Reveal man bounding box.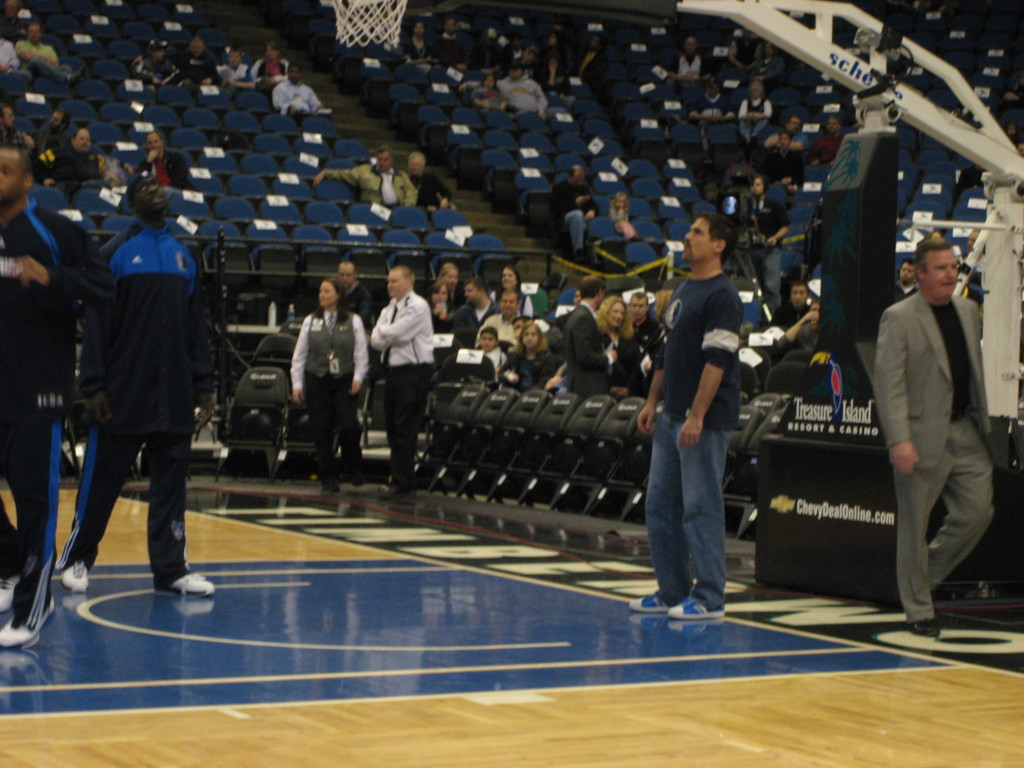
Revealed: box=[769, 283, 810, 360].
